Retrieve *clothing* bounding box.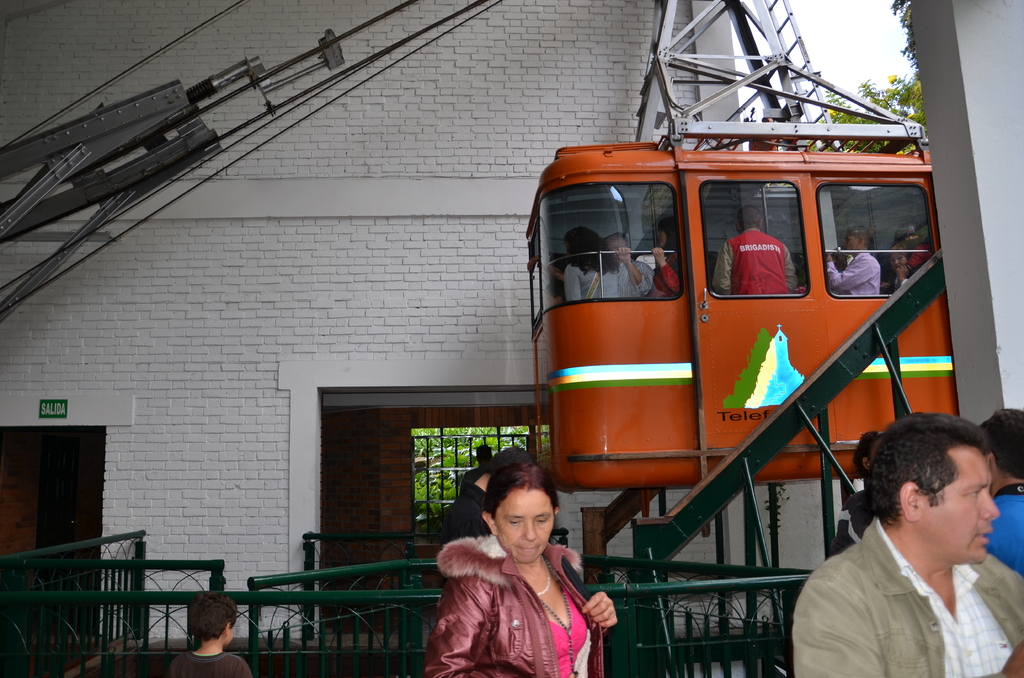
Bounding box: l=625, t=252, r=650, b=286.
